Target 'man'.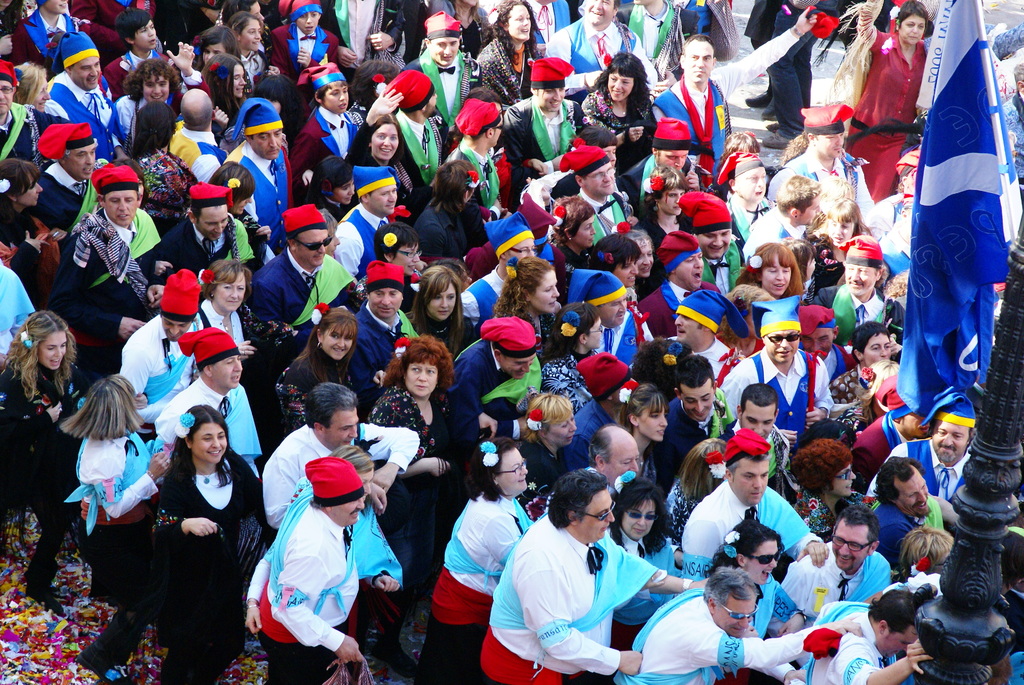
Target region: Rect(65, 162, 161, 339).
